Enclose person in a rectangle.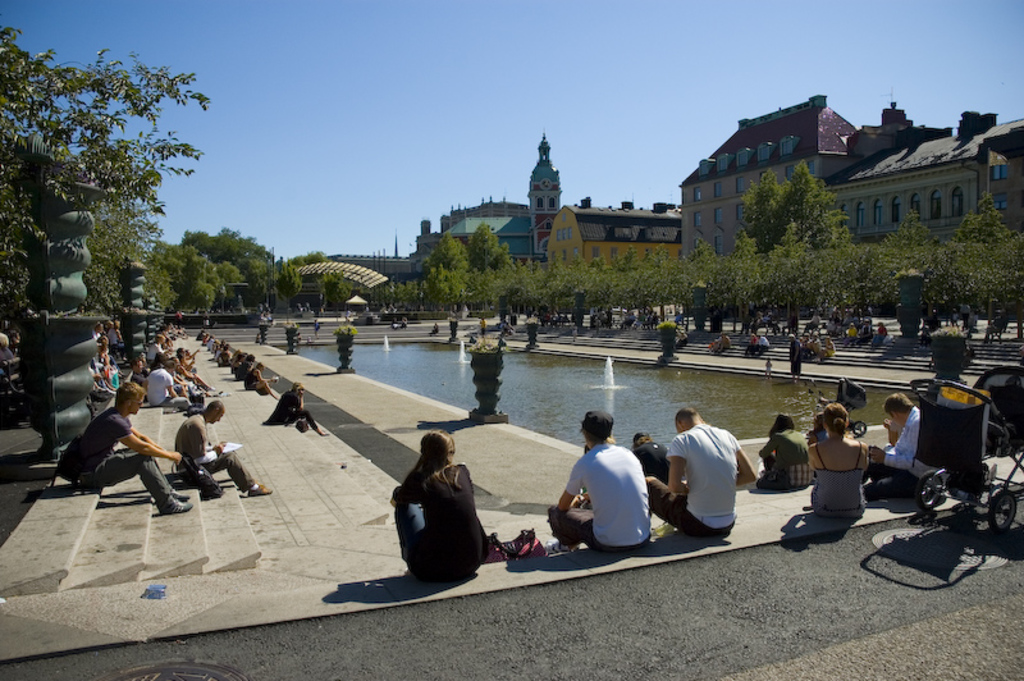
(625, 424, 681, 501).
